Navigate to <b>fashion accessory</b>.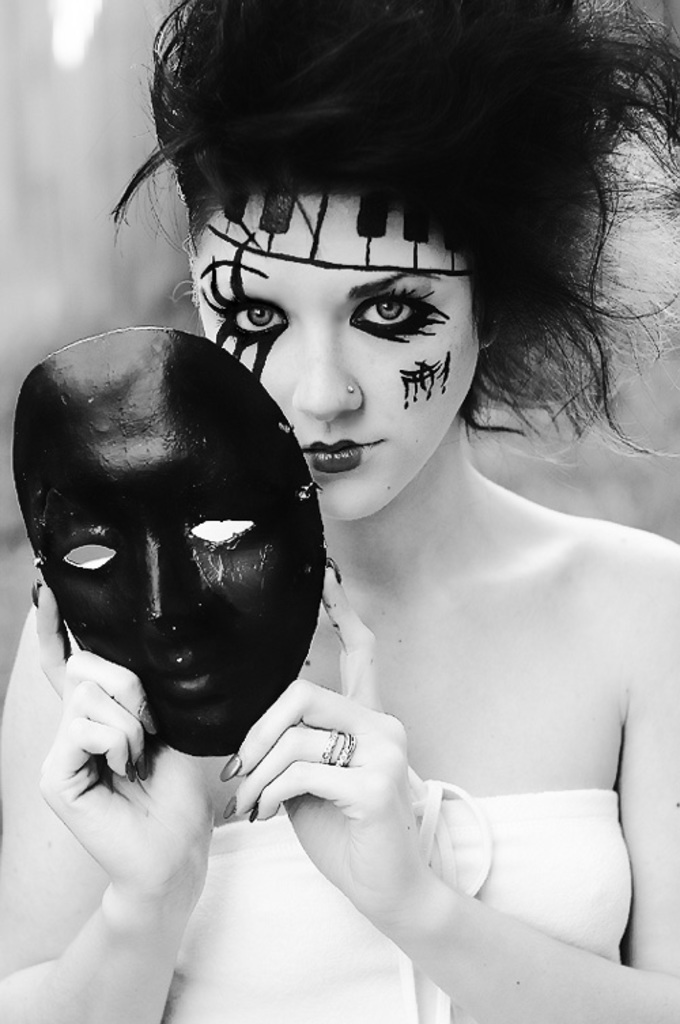
Navigation target: <box>128,759,137,783</box>.
